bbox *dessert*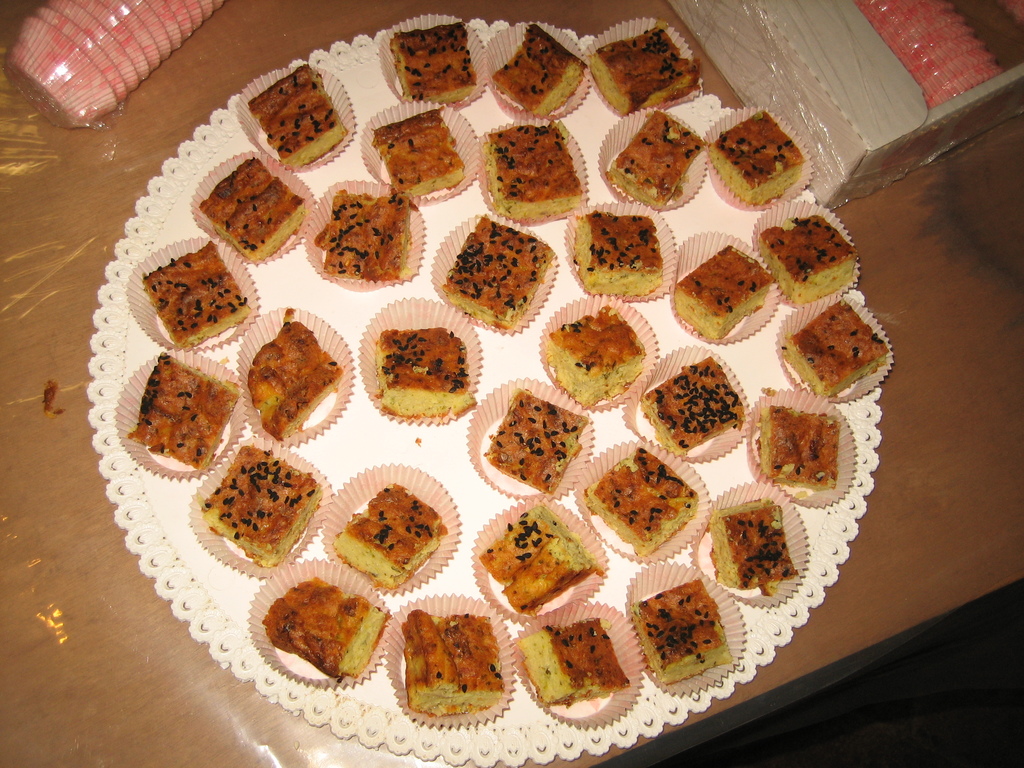
box(188, 451, 313, 579)
